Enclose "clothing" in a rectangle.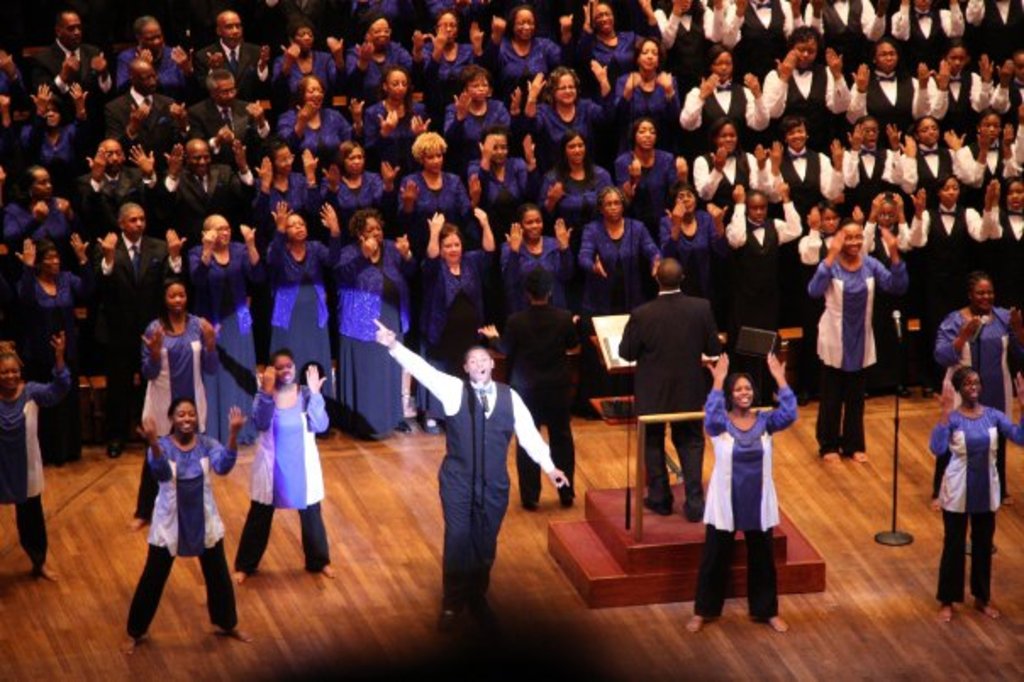
{"left": 459, "top": 158, "right": 541, "bottom": 231}.
